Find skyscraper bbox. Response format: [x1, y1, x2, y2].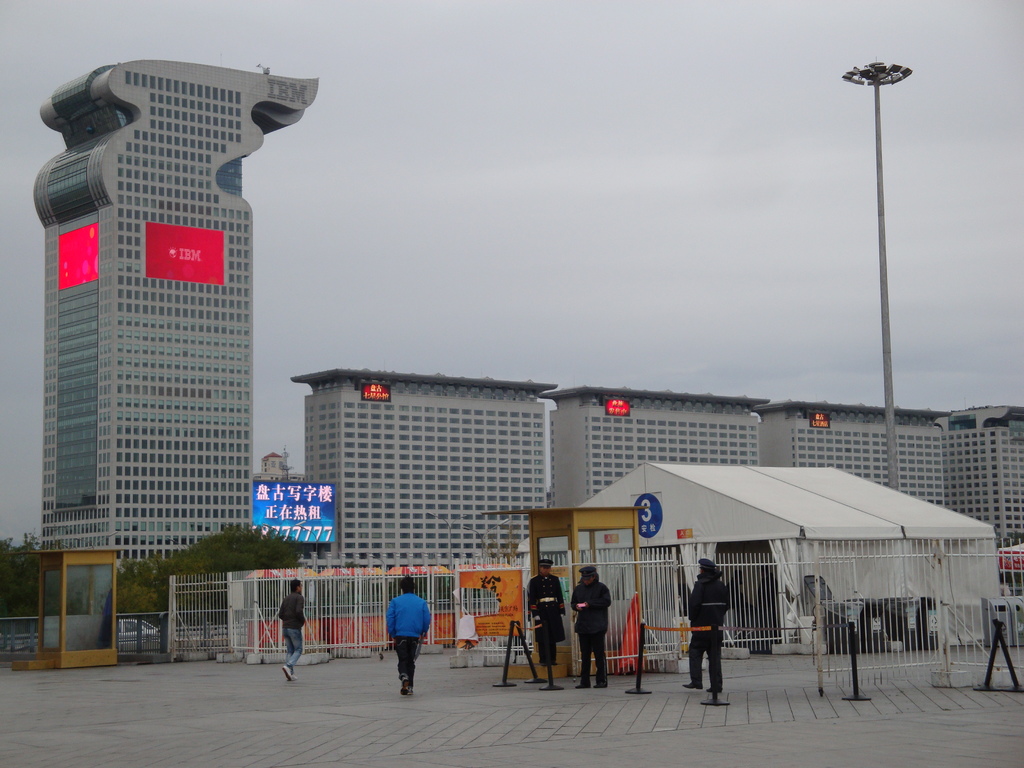
[19, 73, 301, 611].
